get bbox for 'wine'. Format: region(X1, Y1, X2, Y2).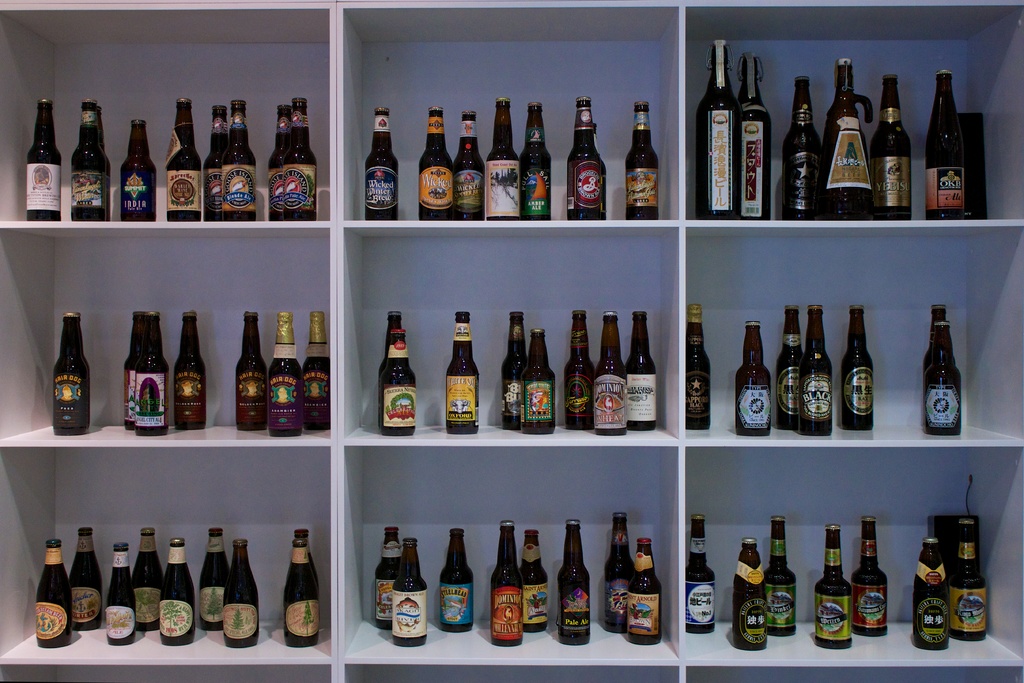
region(811, 517, 854, 651).
